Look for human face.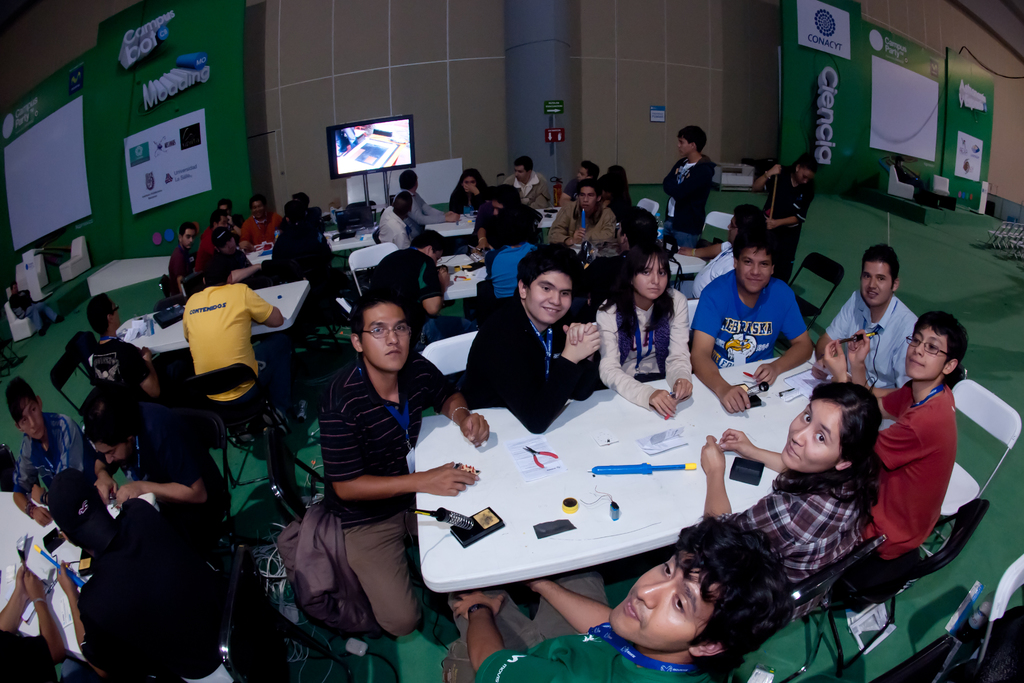
Found: select_region(782, 398, 841, 472).
